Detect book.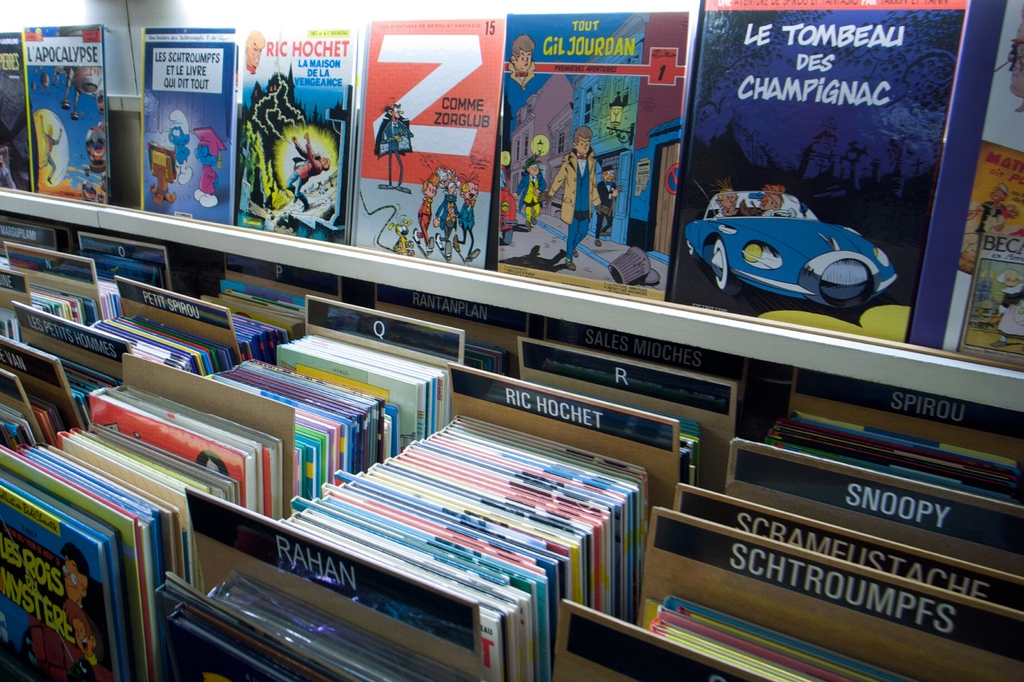
Detected at region(665, 0, 1007, 353).
